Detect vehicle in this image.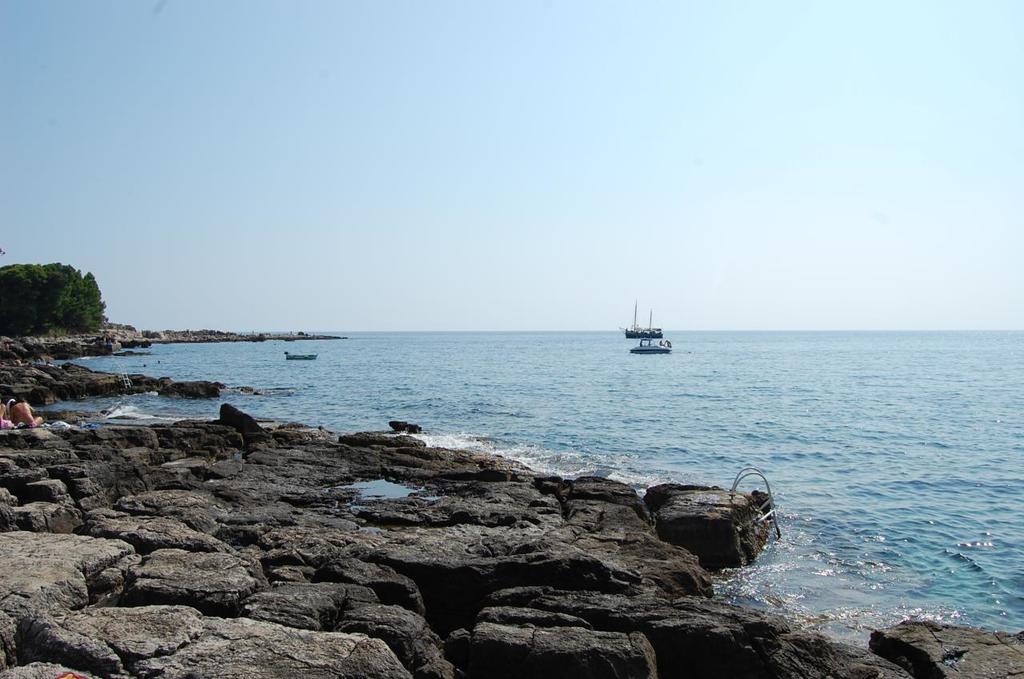
Detection: (left=630, top=310, right=670, bottom=355).
